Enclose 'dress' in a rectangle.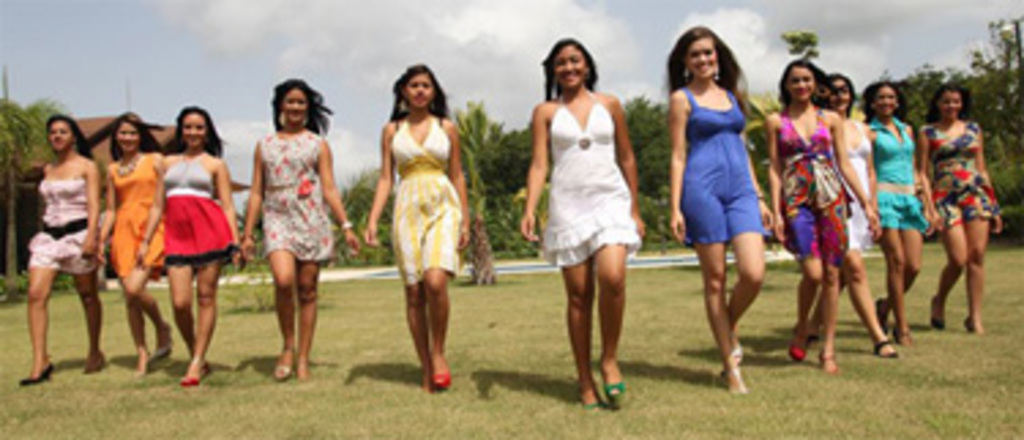
x1=942, y1=112, x2=1008, y2=232.
